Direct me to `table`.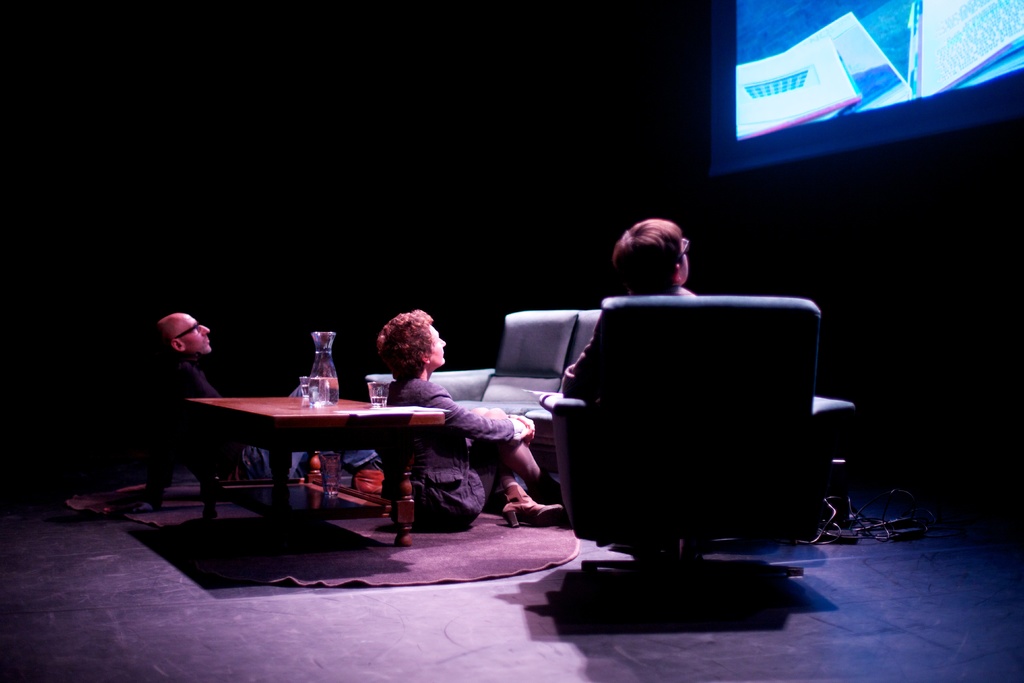
Direction: 158, 377, 456, 536.
